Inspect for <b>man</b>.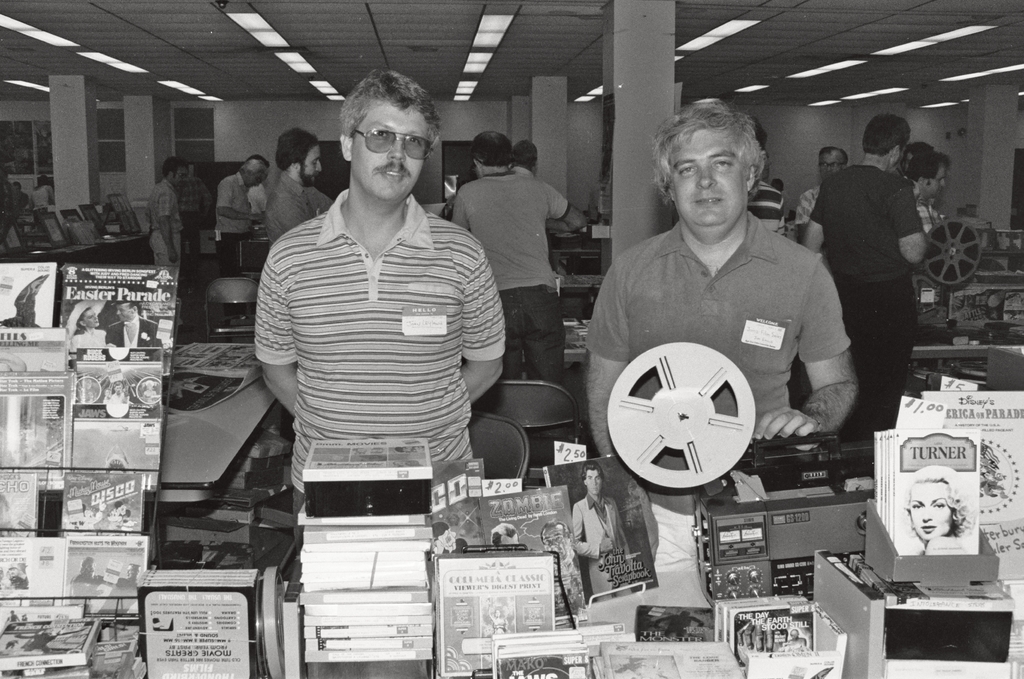
Inspection: [433, 525, 467, 555].
